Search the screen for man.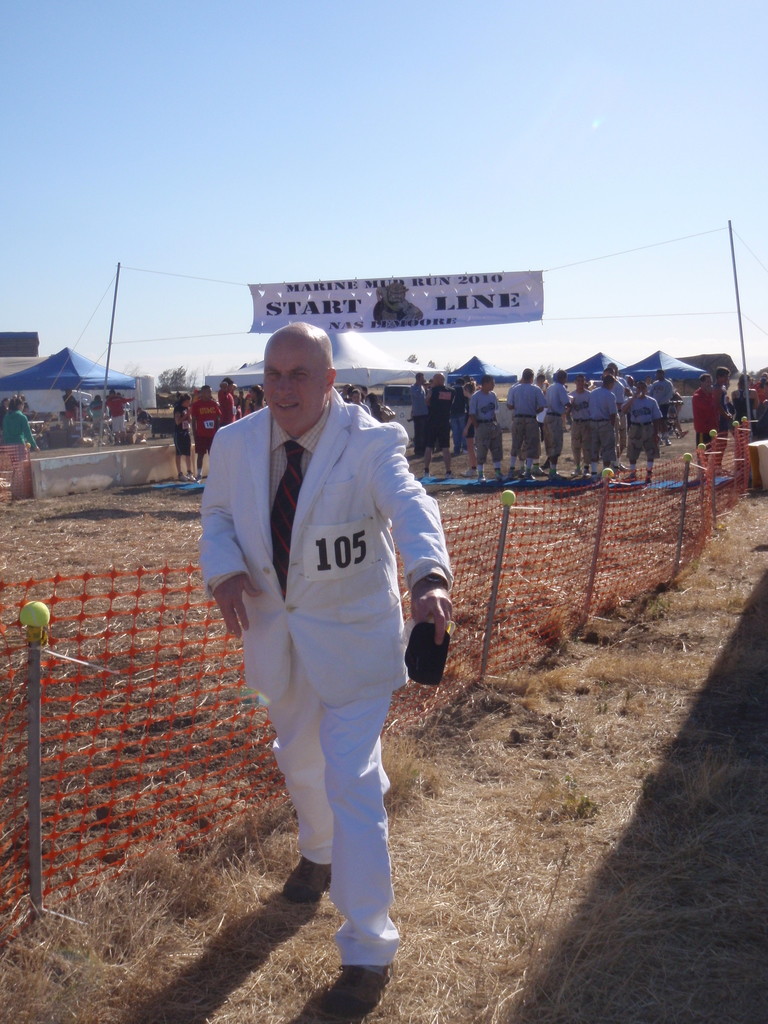
Found at <region>508, 365, 543, 482</region>.
